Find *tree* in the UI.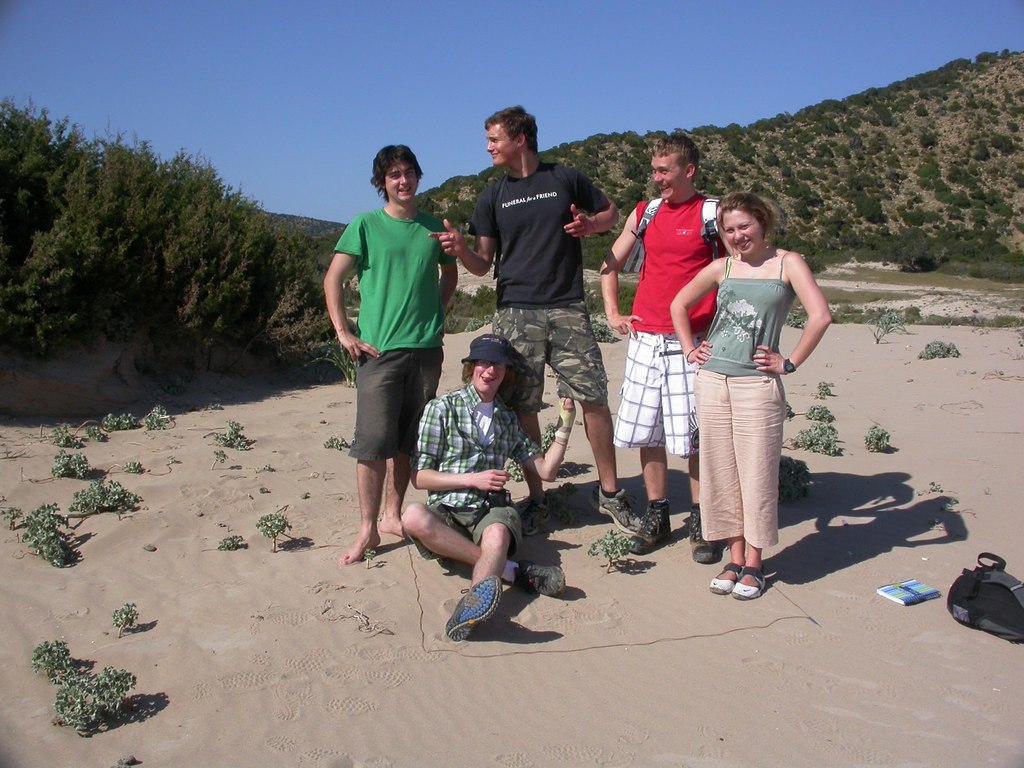
UI element at bbox=[717, 126, 758, 166].
